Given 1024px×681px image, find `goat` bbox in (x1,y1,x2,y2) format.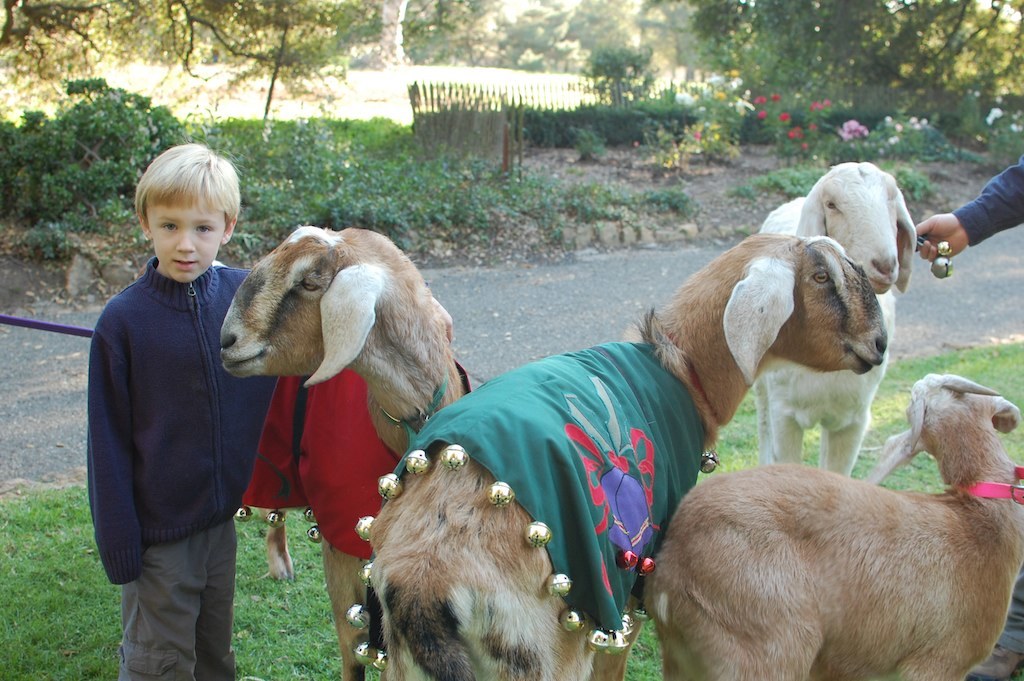
(212,223,471,680).
